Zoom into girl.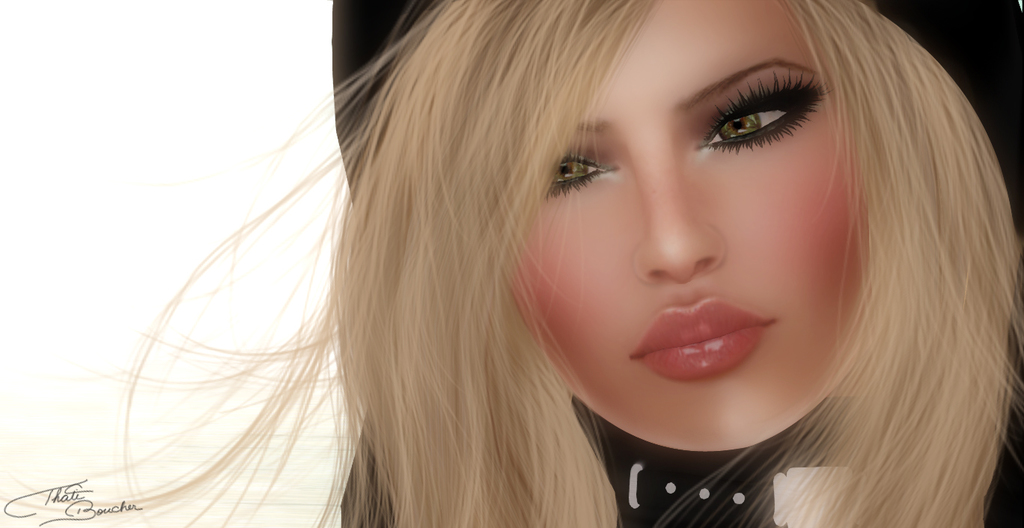
Zoom target: [left=0, top=0, right=1023, bottom=527].
